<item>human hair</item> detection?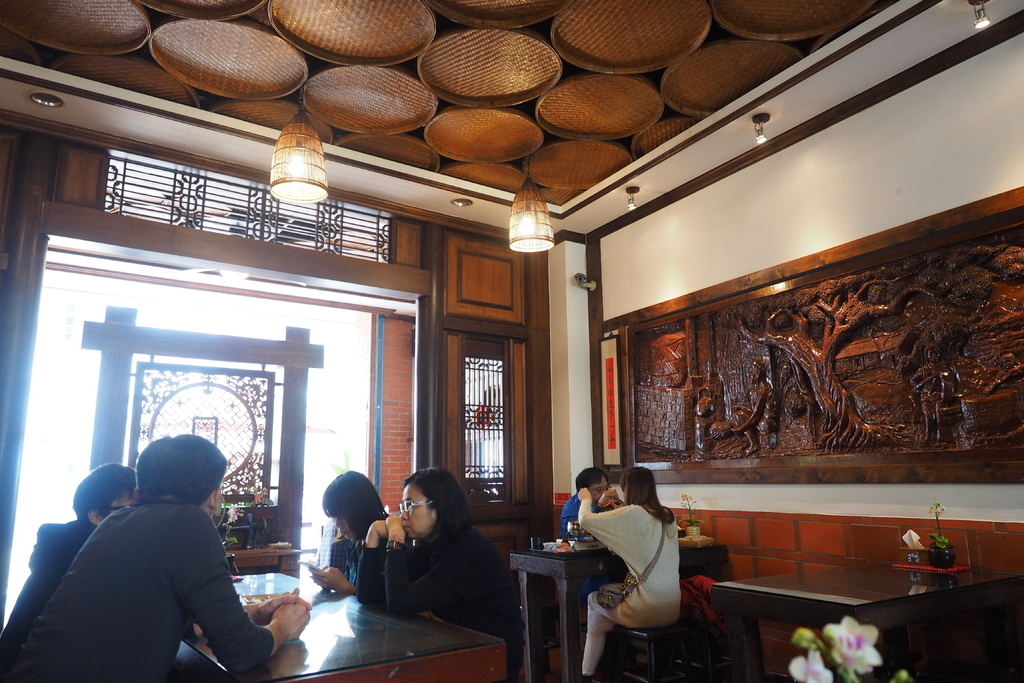
pyautogui.locateOnScreen(572, 467, 609, 488)
